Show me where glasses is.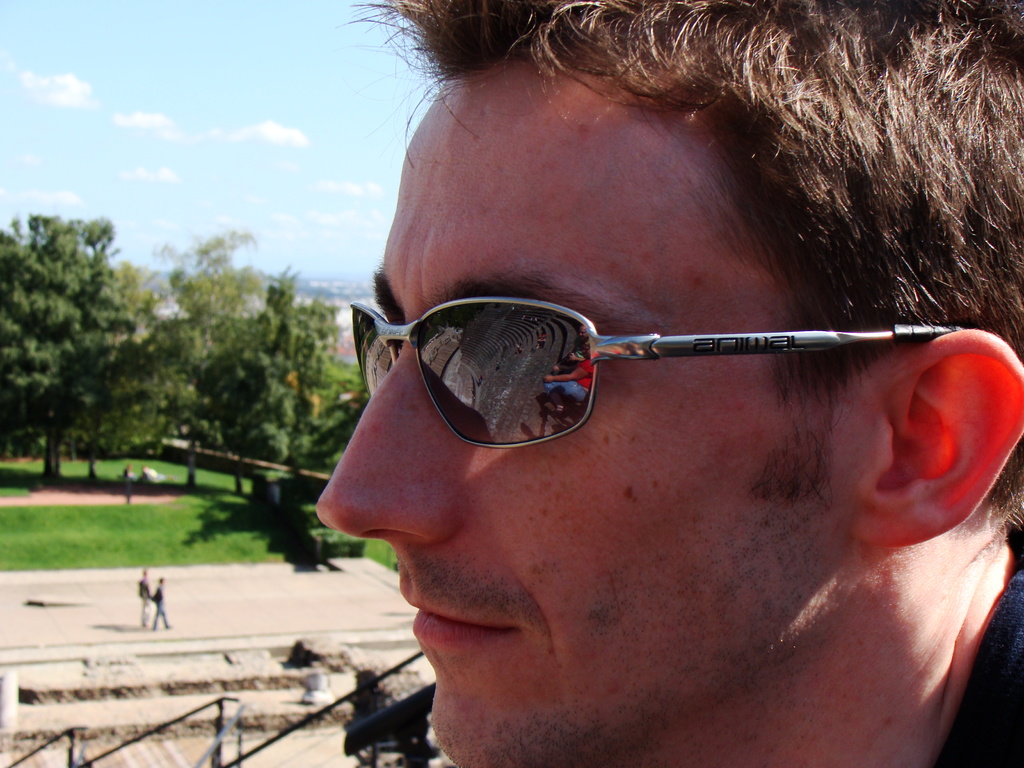
glasses is at (x1=325, y1=269, x2=967, y2=470).
